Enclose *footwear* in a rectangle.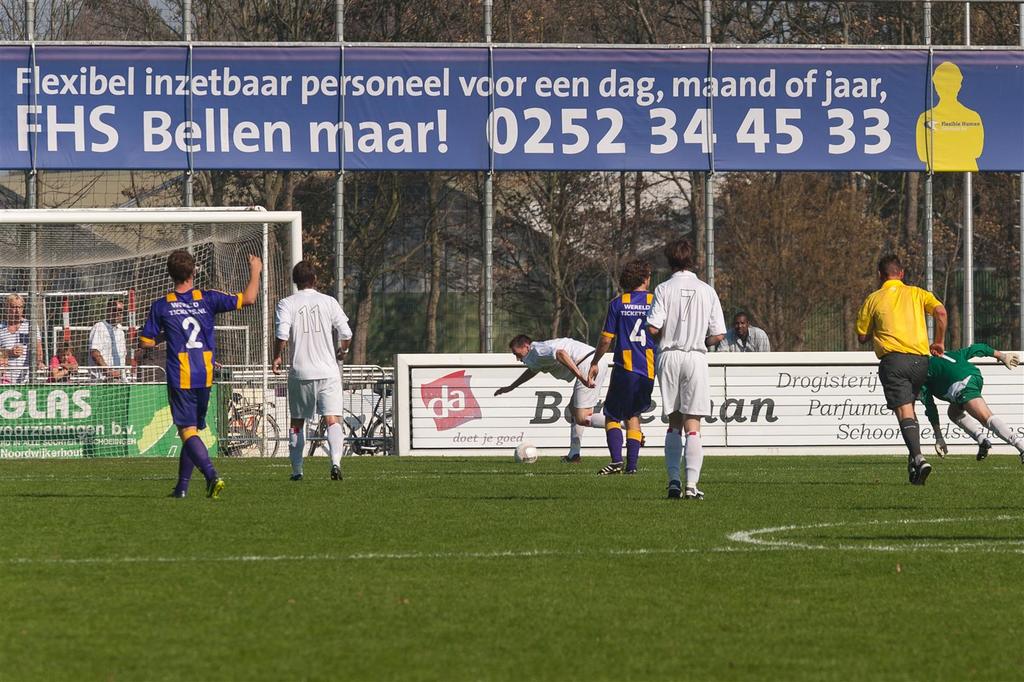
x1=666, y1=481, x2=684, y2=499.
